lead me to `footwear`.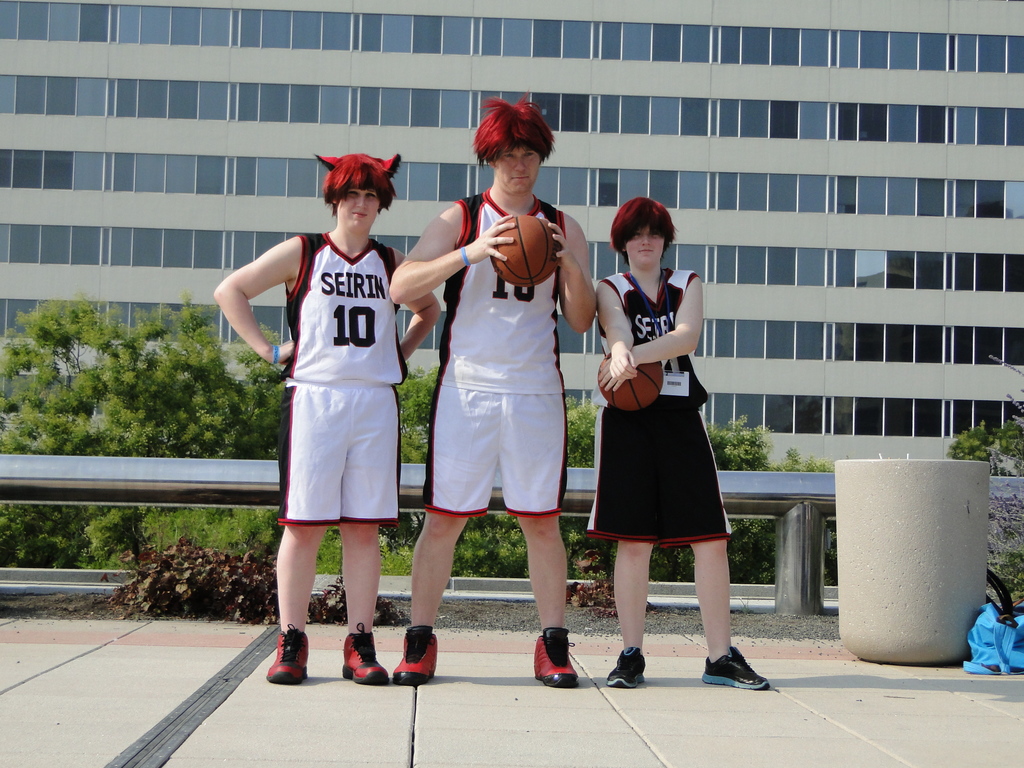
Lead to pyautogui.locateOnScreen(342, 621, 390, 685).
